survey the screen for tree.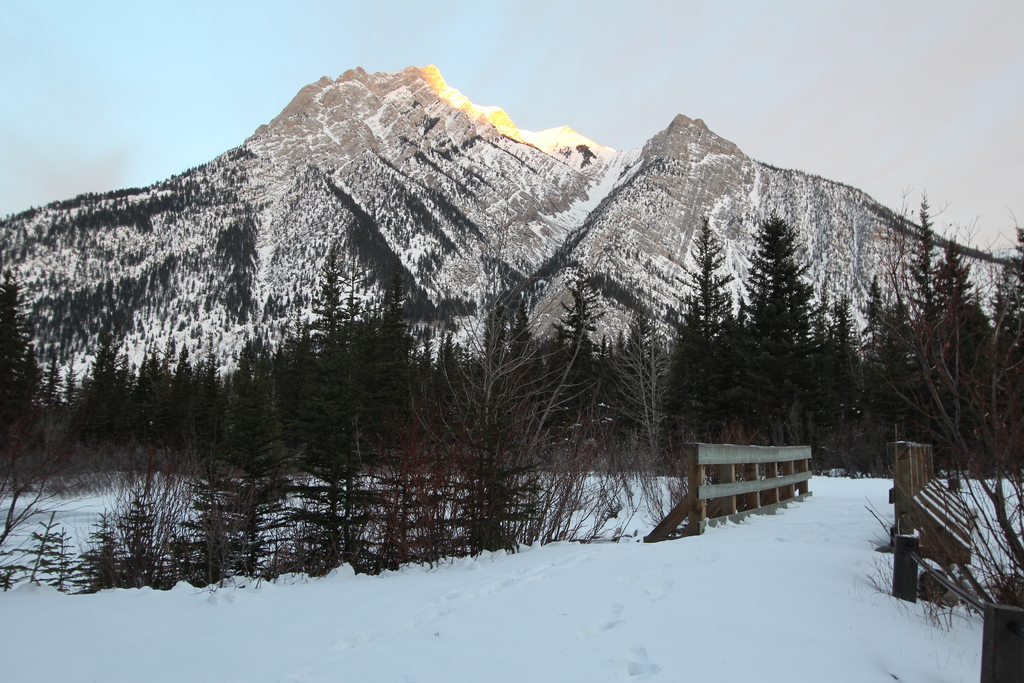
Survey found: l=560, t=285, r=611, b=428.
